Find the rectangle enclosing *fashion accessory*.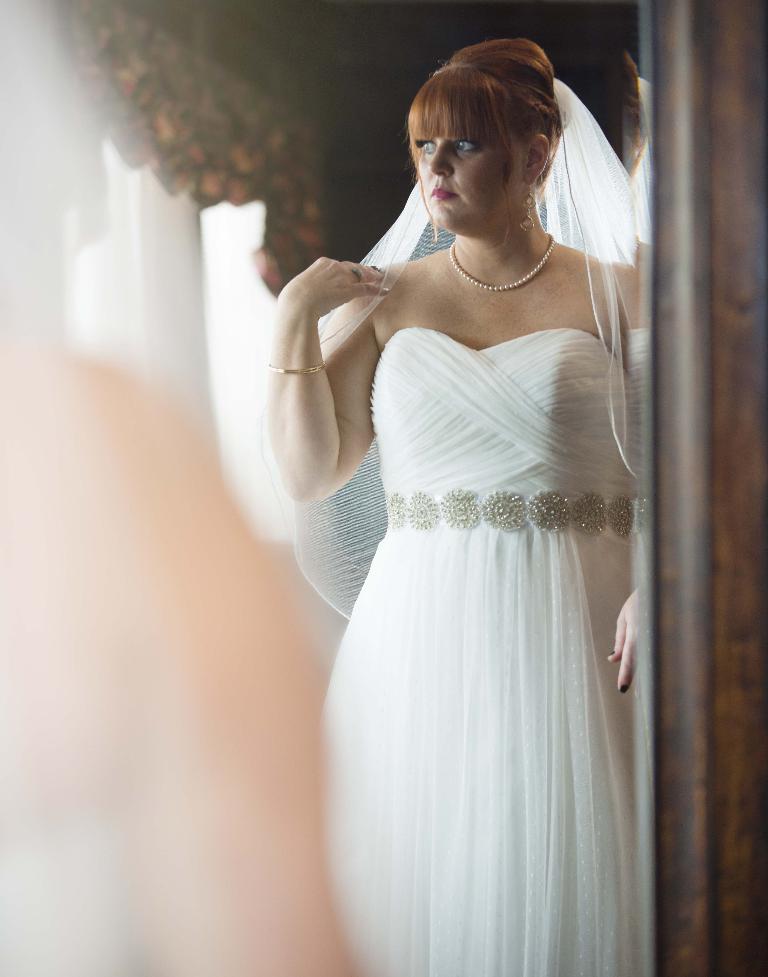
x1=607, y1=652, x2=614, y2=655.
